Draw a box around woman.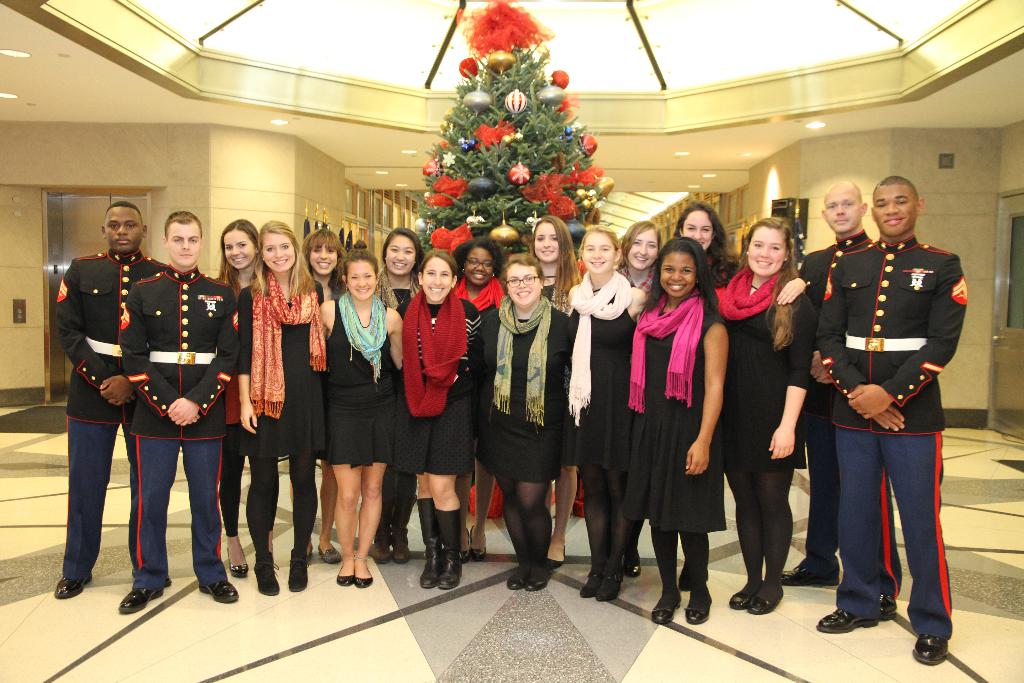
x1=403, y1=257, x2=482, y2=588.
